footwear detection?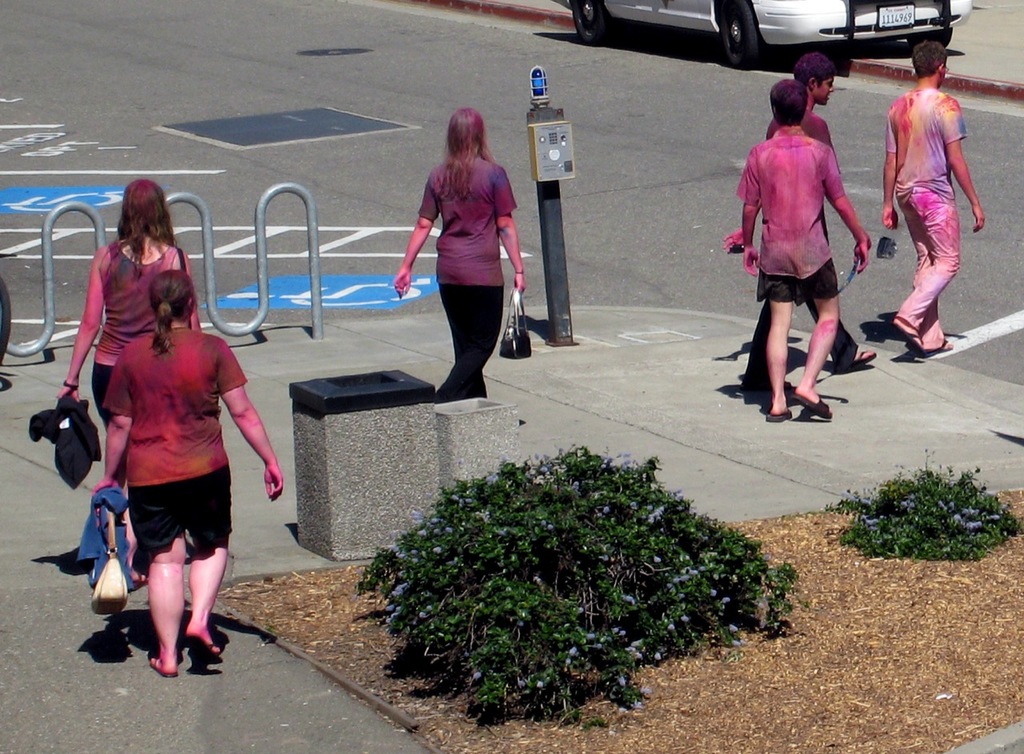
locate(914, 331, 949, 352)
